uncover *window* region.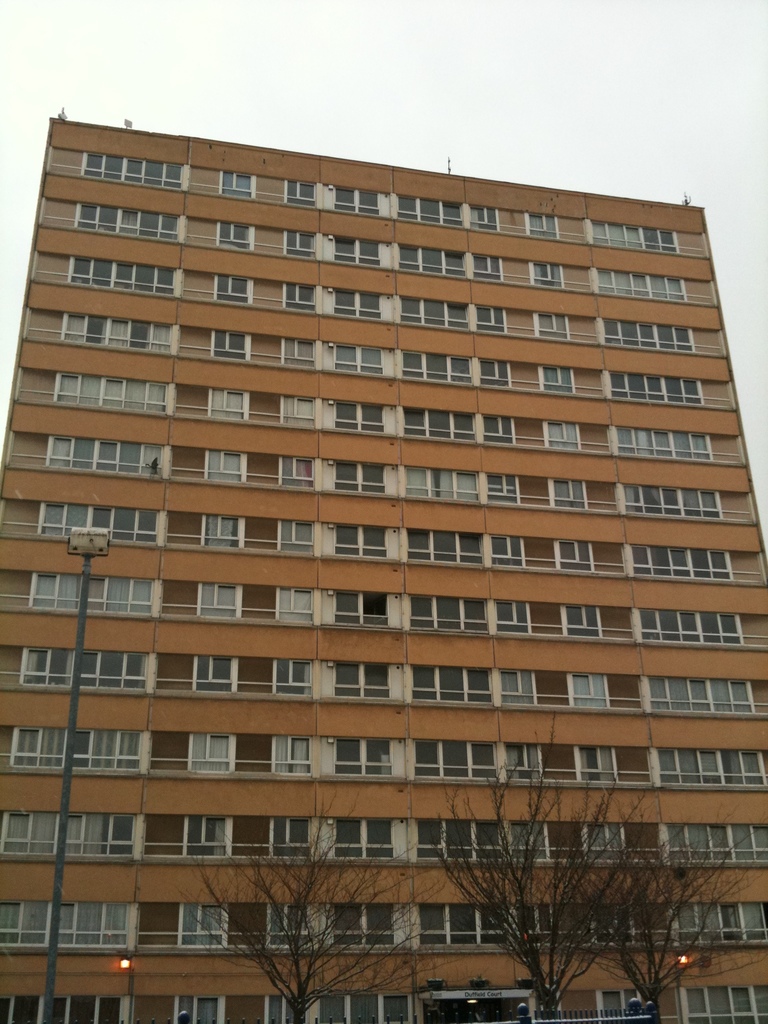
Uncovered: {"left": 680, "top": 984, "right": 767, "bottom": 1023}.
